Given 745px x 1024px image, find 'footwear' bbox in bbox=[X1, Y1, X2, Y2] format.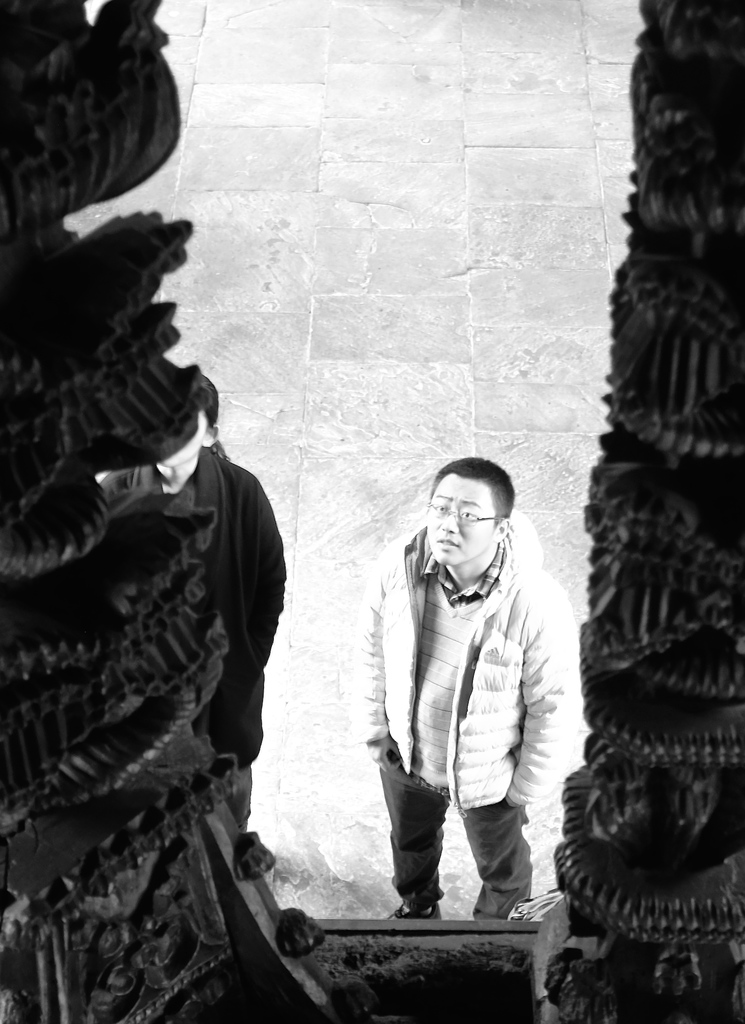
bbox=[386, 908, 444, 921].
